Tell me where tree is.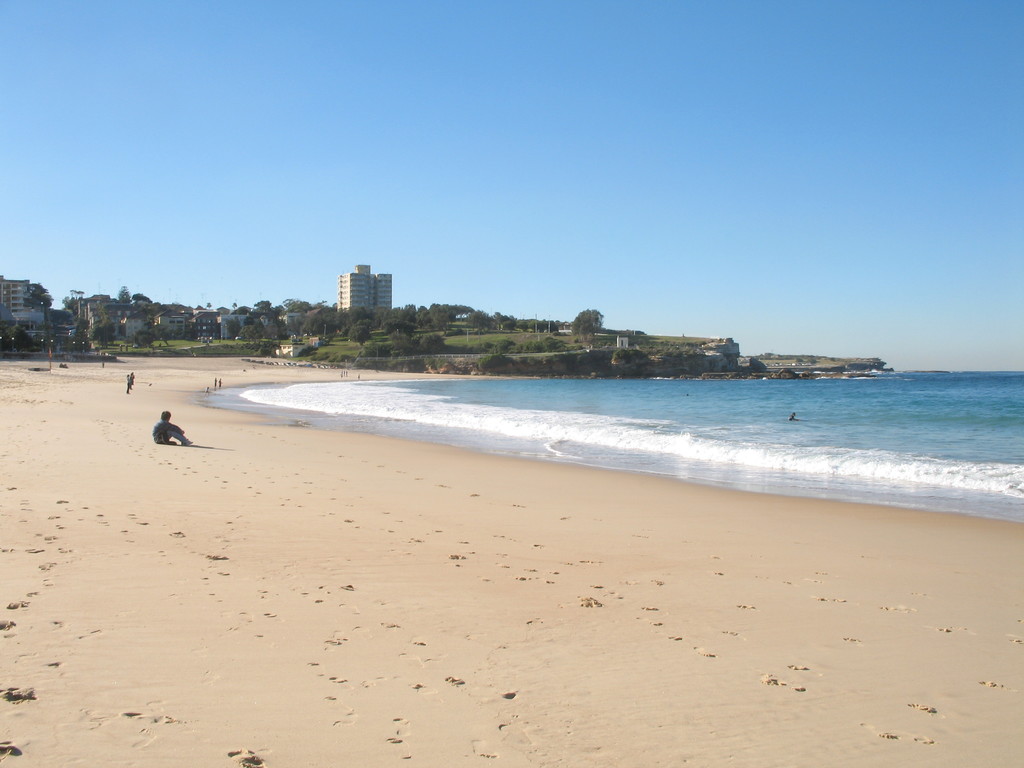
tree is at (463,305,494,334).
